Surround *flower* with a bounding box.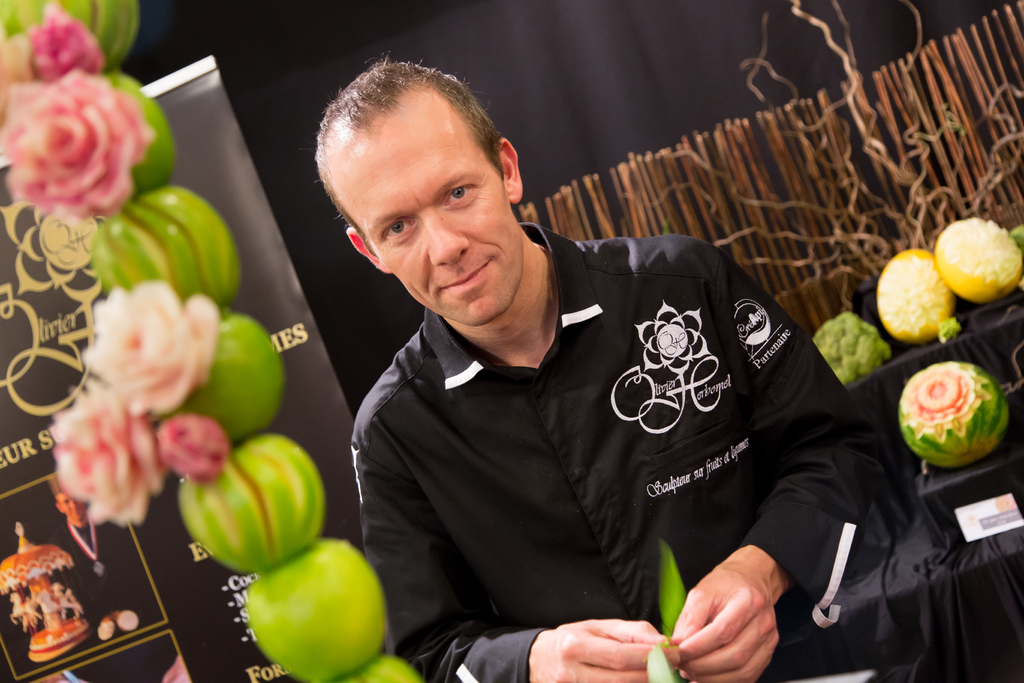
[left=47, top=391, right=158, bottom=523].
